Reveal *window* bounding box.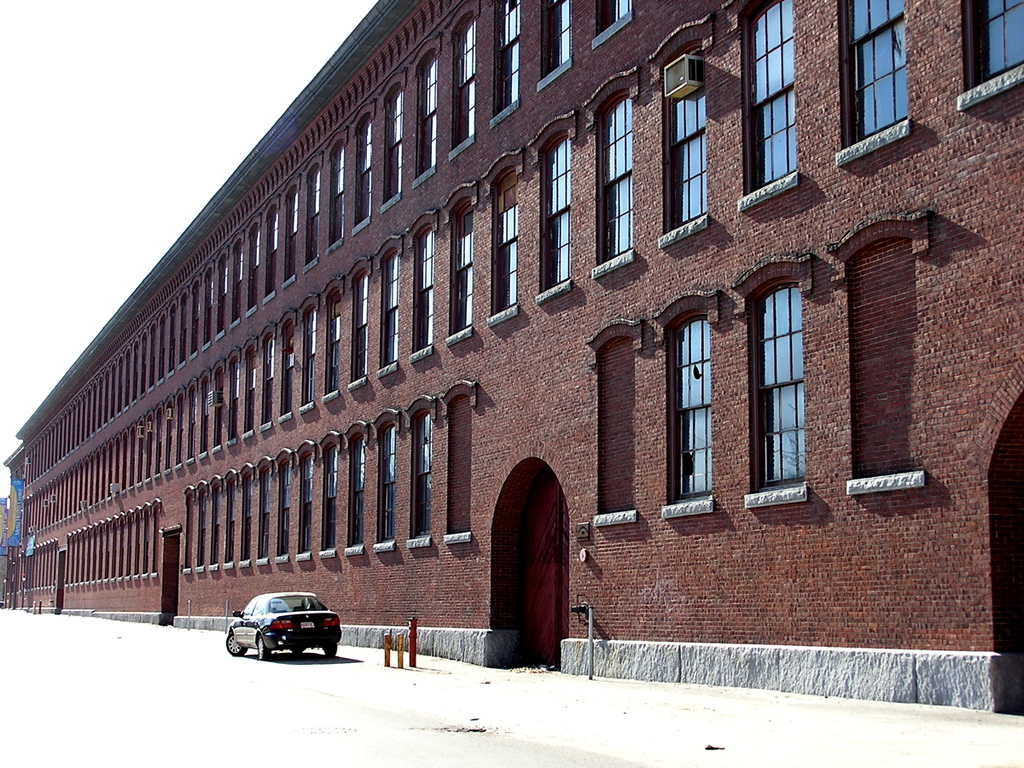
Revealed: (x1=230, y1=242, x2=239, y2=316).
